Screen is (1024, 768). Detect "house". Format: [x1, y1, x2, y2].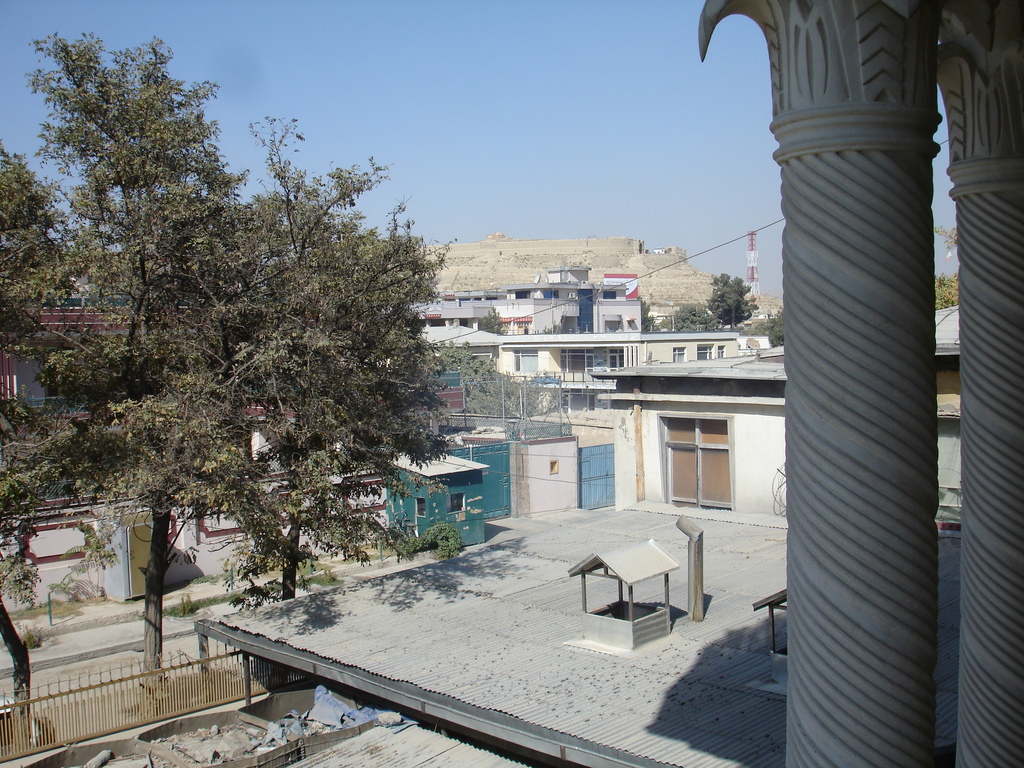
[595, 349, 788, 508].
